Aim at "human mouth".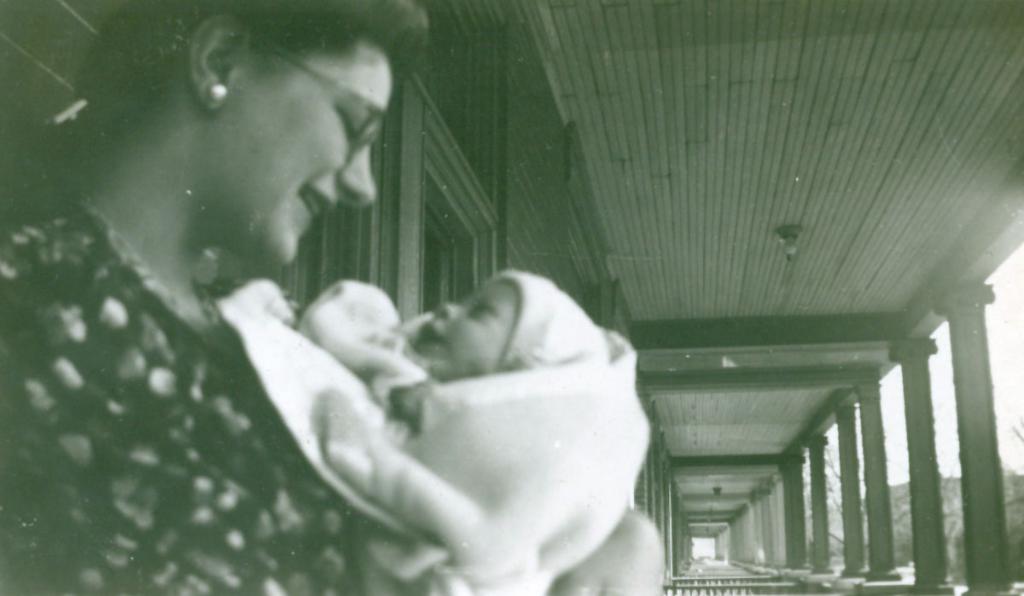
Aimed at left=418, top=321, right=445, bottom=345.
